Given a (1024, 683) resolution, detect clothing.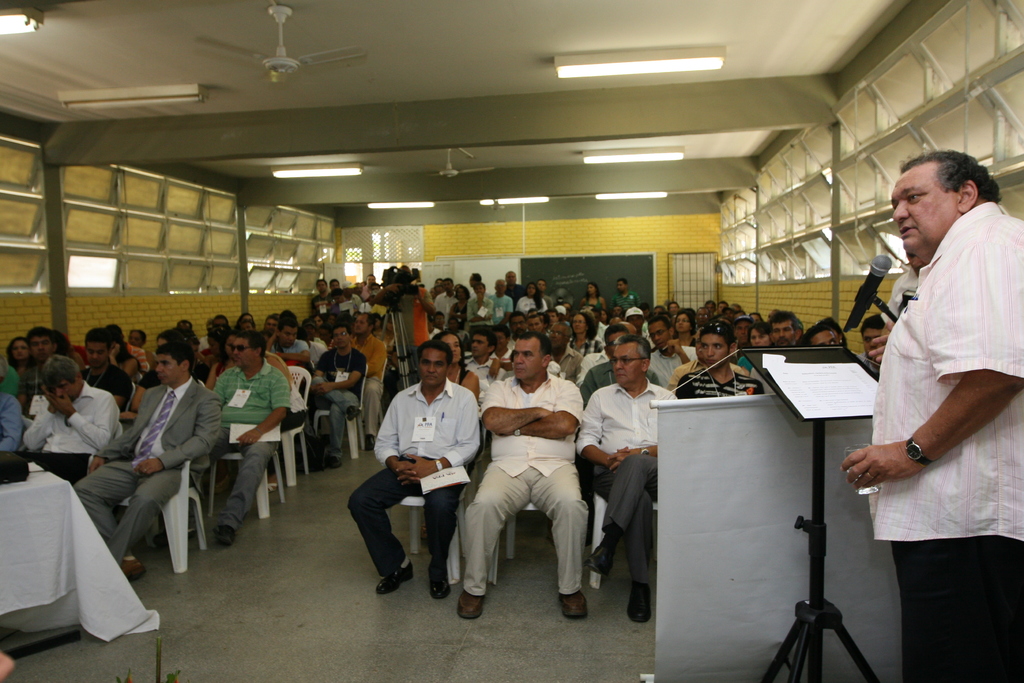
(x1=588, y1=297, x2=609, y2=309).
